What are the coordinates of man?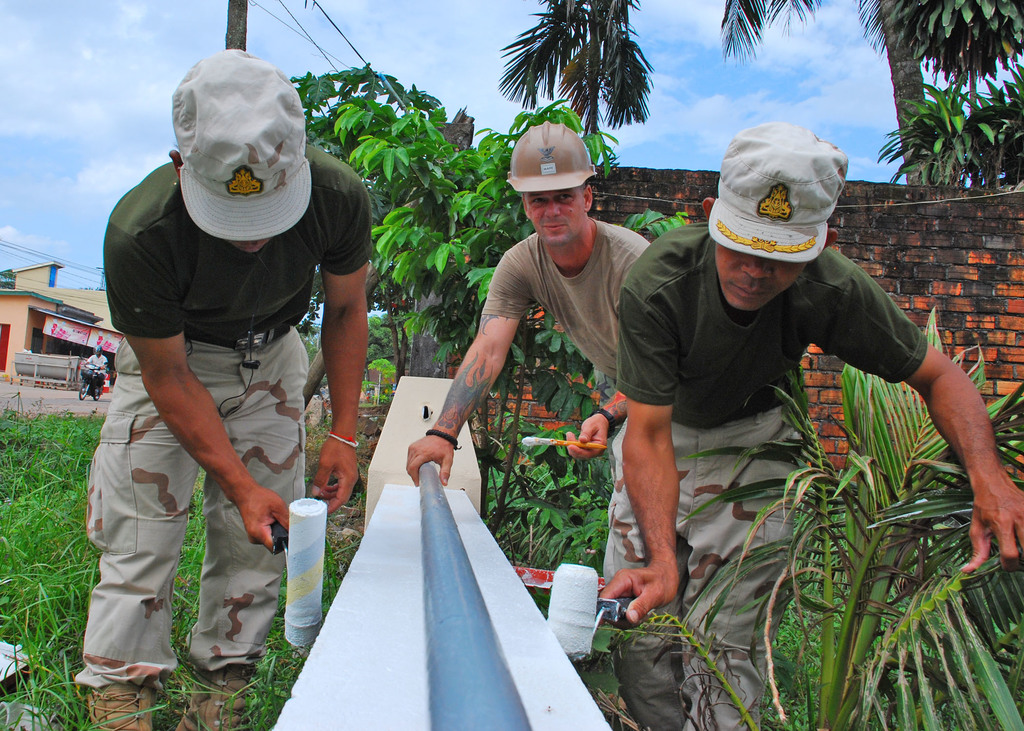
596:122:1023:730.
